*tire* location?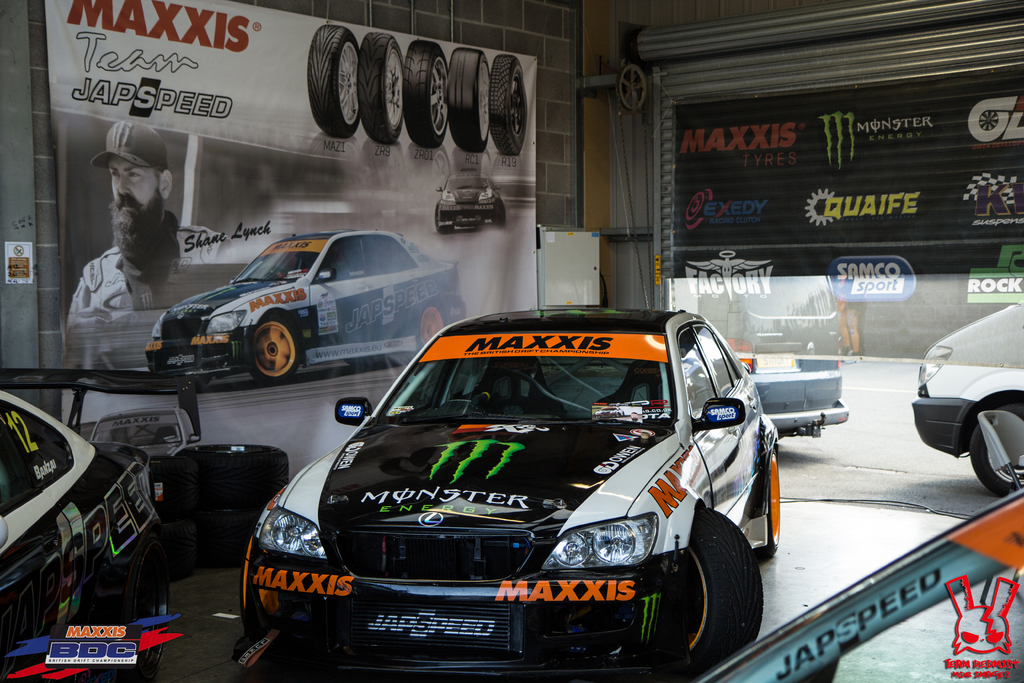
left=435, top=204, right=451, bottom=233
